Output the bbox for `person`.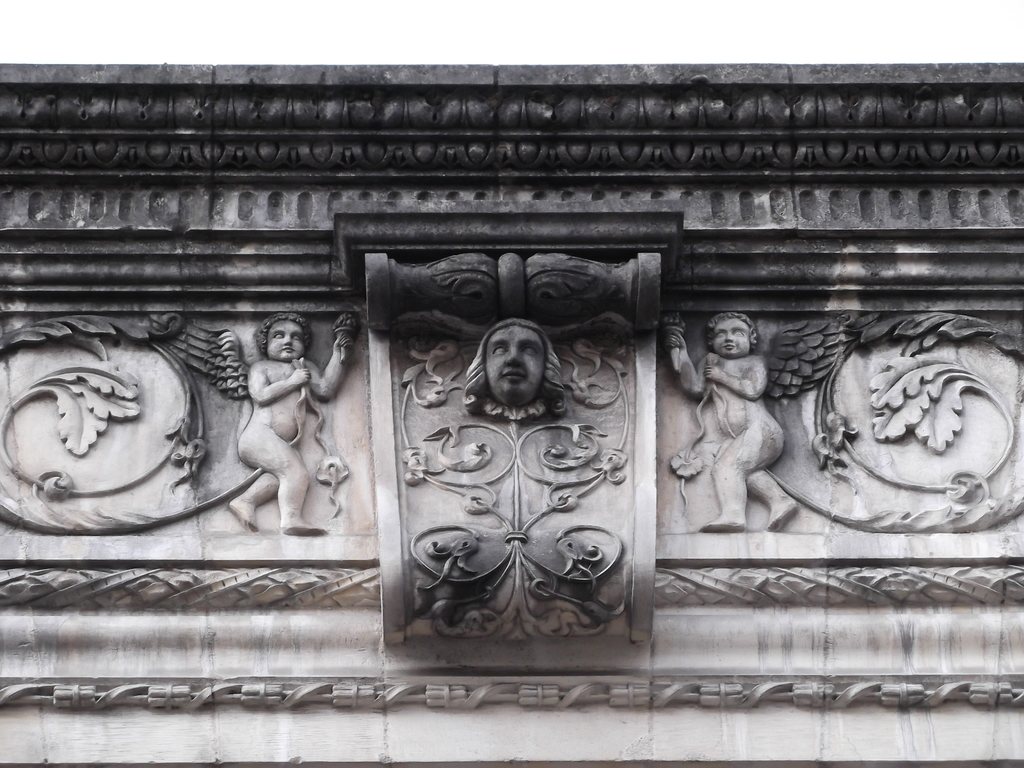
221 310 356 534.
